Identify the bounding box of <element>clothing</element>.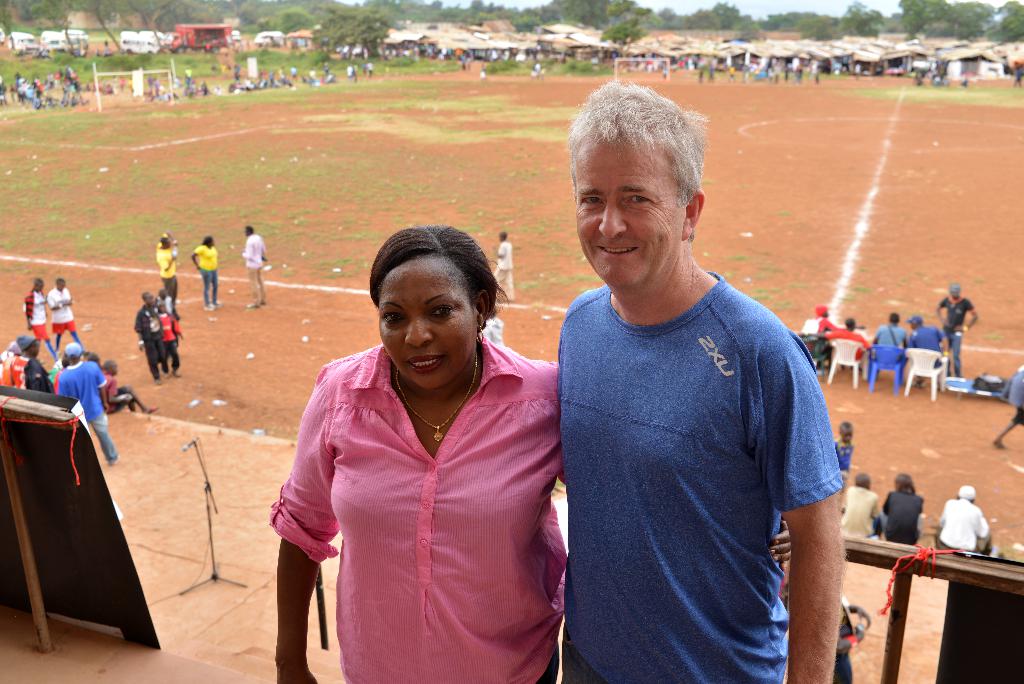
rect(873, 322, 906, 347).
